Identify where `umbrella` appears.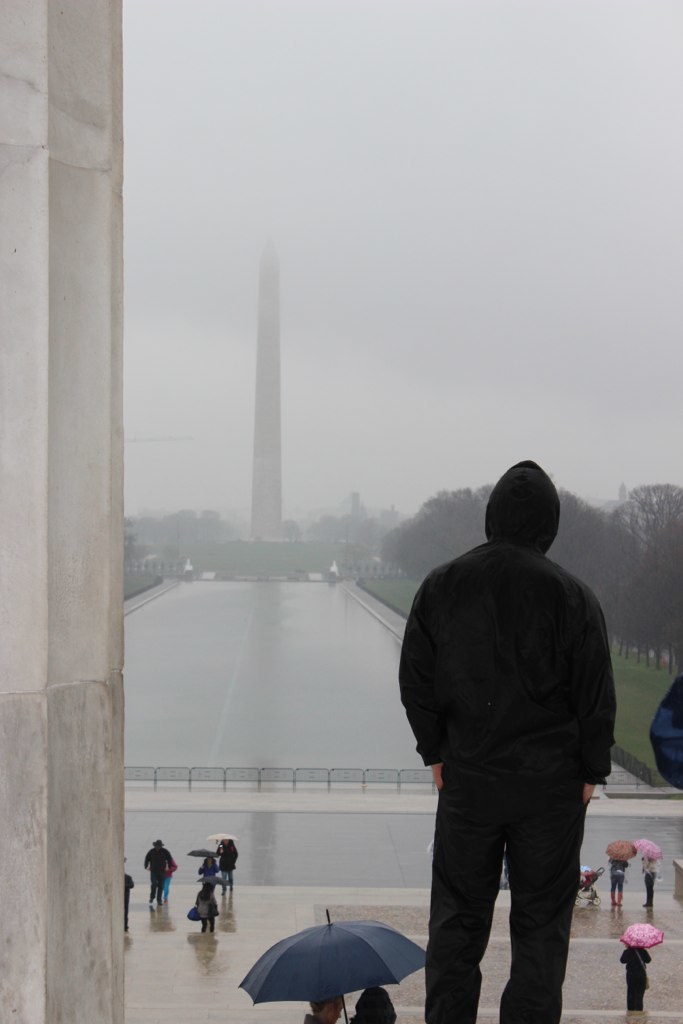
Appears at BBox(238, 909, 429, 1023).
